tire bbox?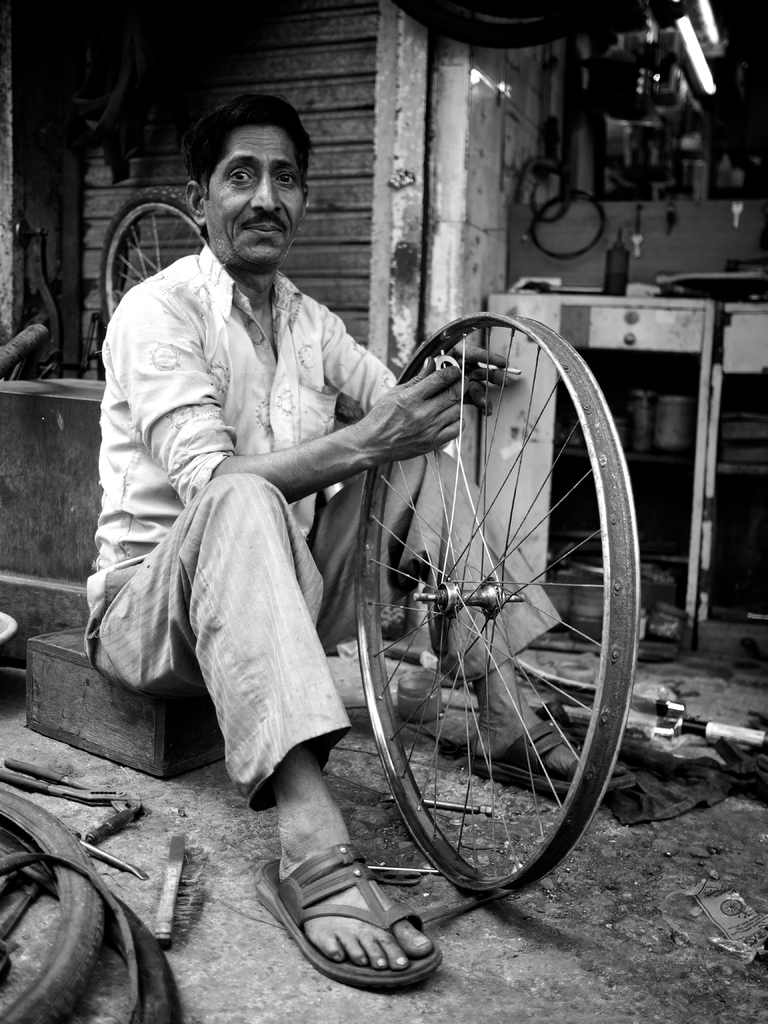
527, 168, 573, 225
